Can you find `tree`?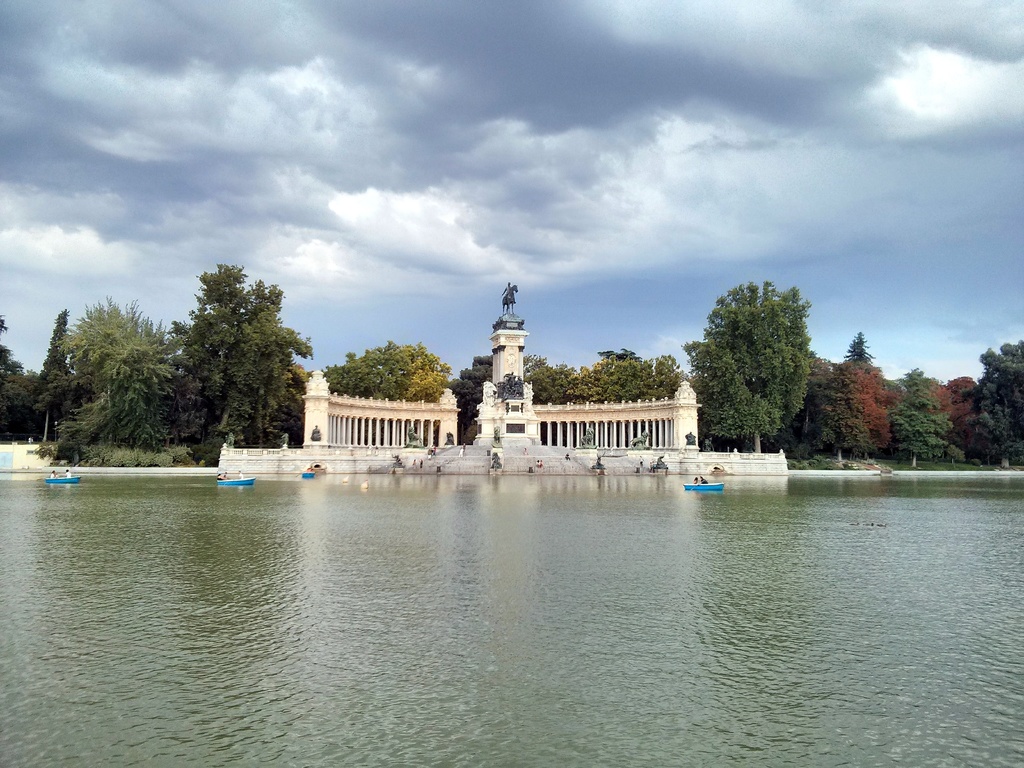
Yes, bounding box: region(33, 299, 80, 442).
